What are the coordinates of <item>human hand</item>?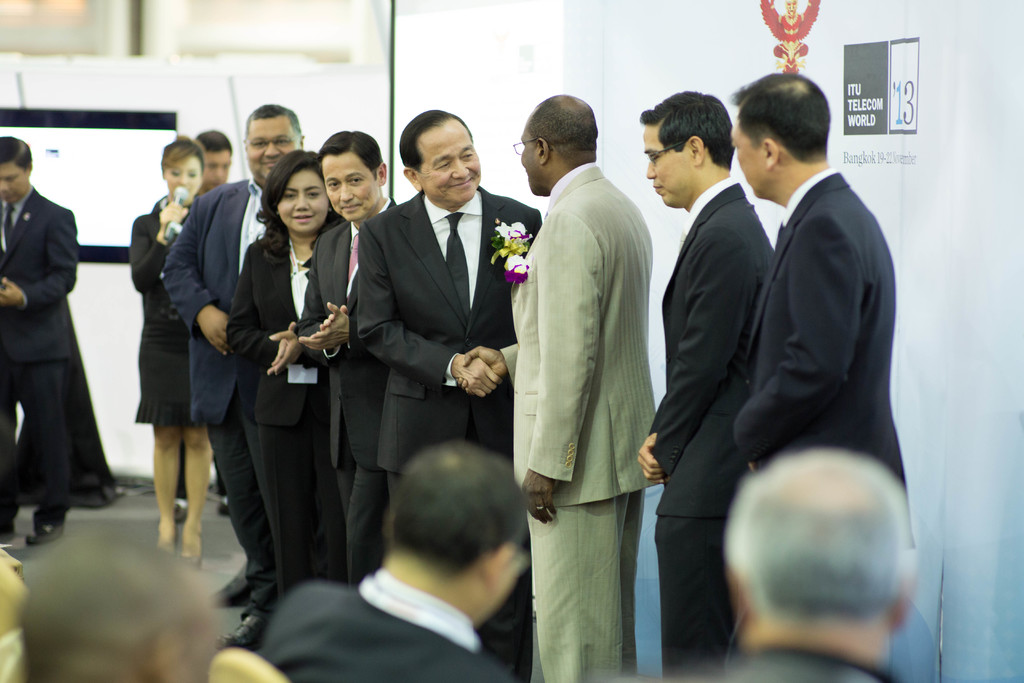
[left=295, top=300, right=354, bottom=357].
